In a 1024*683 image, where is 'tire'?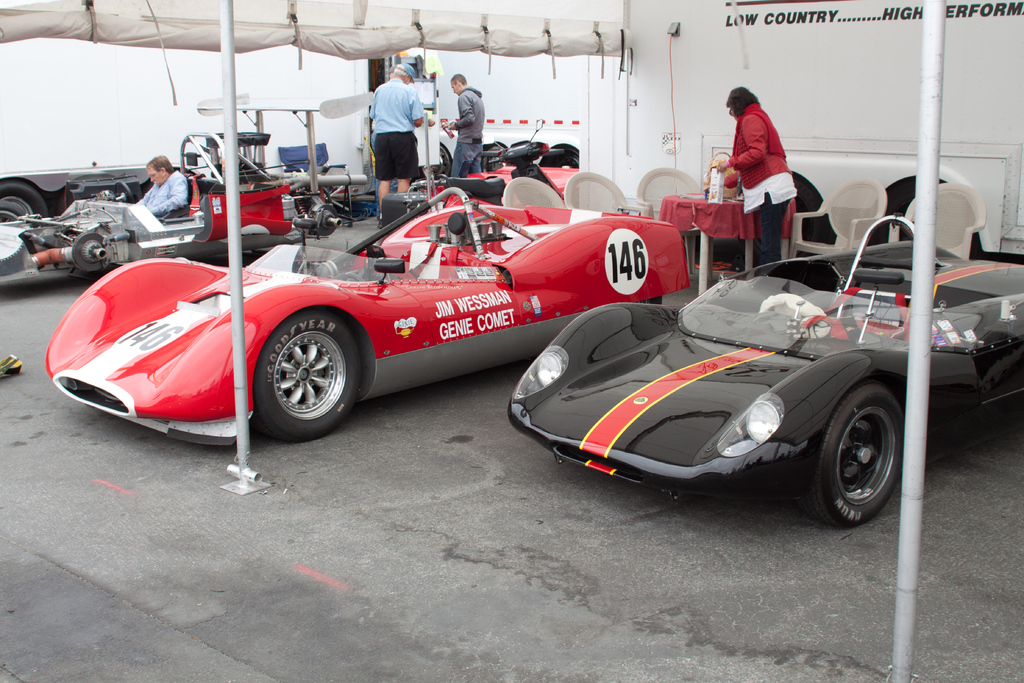
detection(797, 381, 905, 534).
